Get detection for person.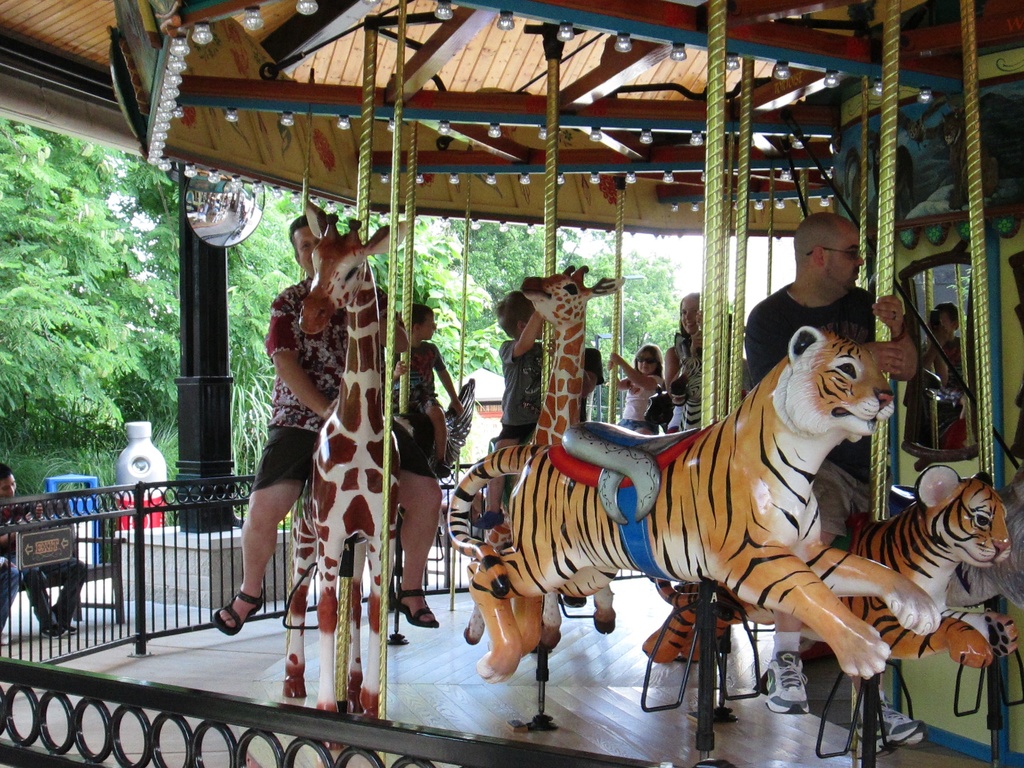
Detection: crop(741, 204, 918, 741).
